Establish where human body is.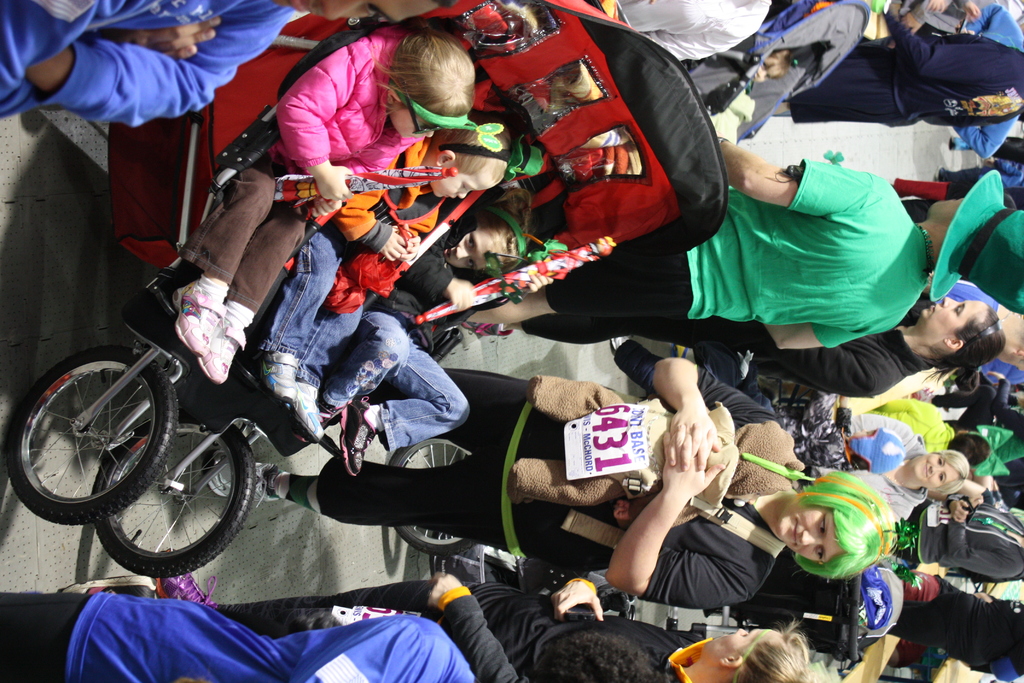
Established at (172, 29, 472, 384).
